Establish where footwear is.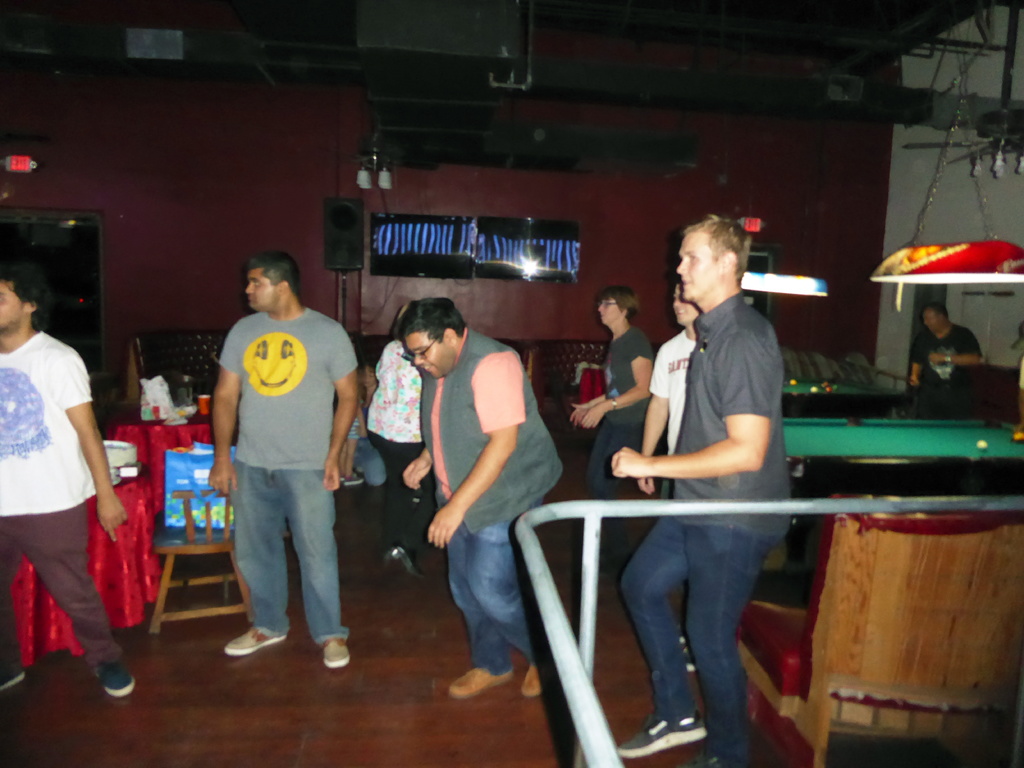
Established at 388, 543, 422, 580.
